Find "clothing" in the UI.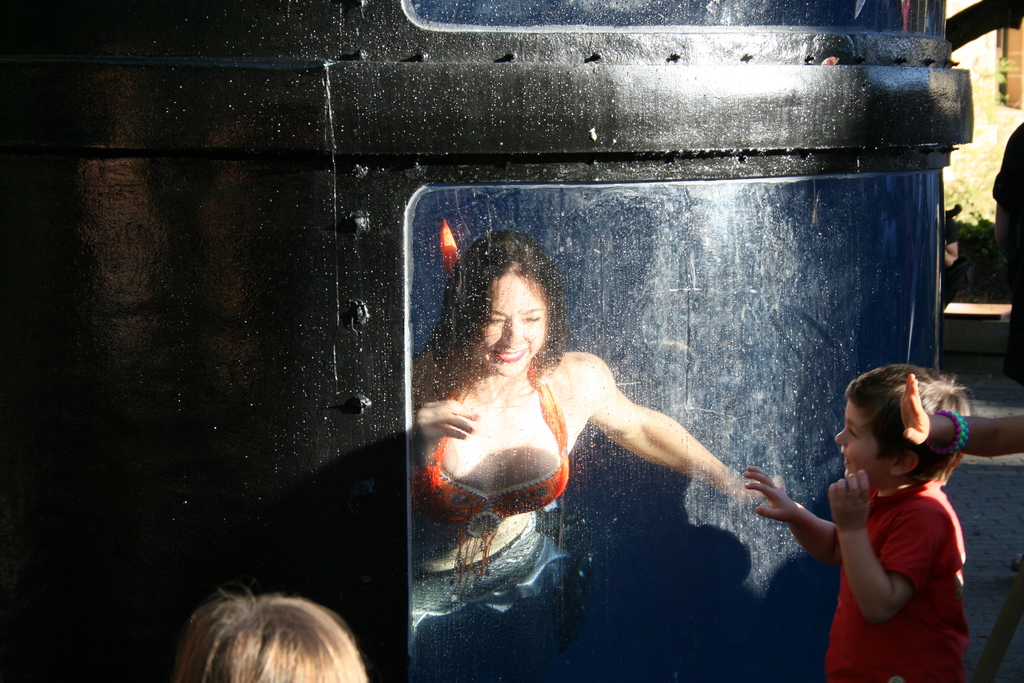
UI element at [x1=775, y1=452, x2=975, y2=661].
